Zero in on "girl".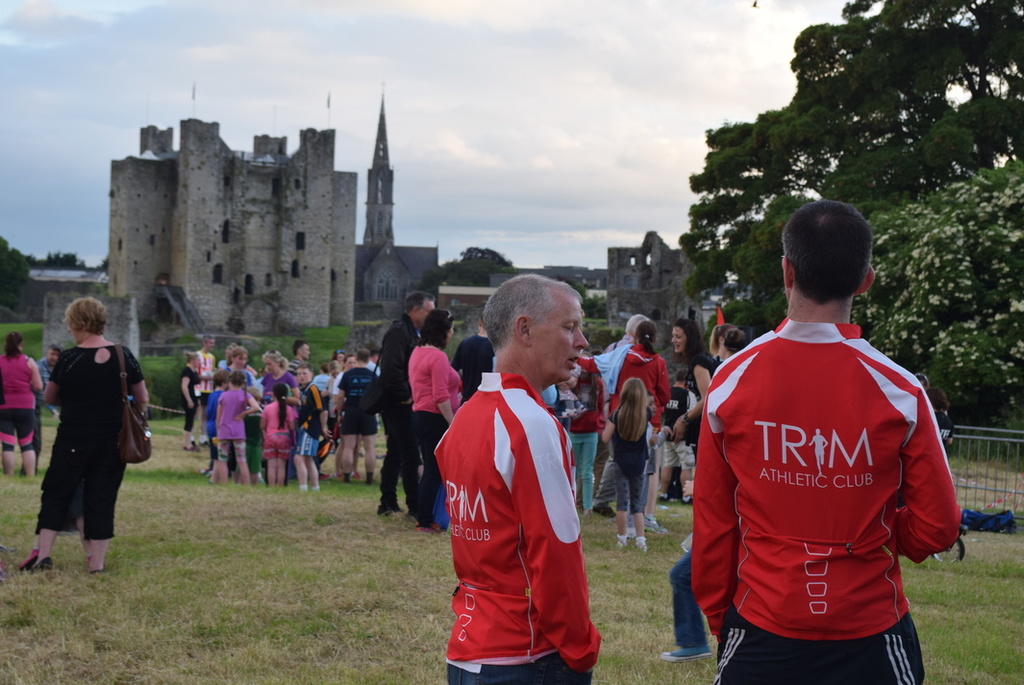
Zeroed in: crop(575, 349, 607, 513).
